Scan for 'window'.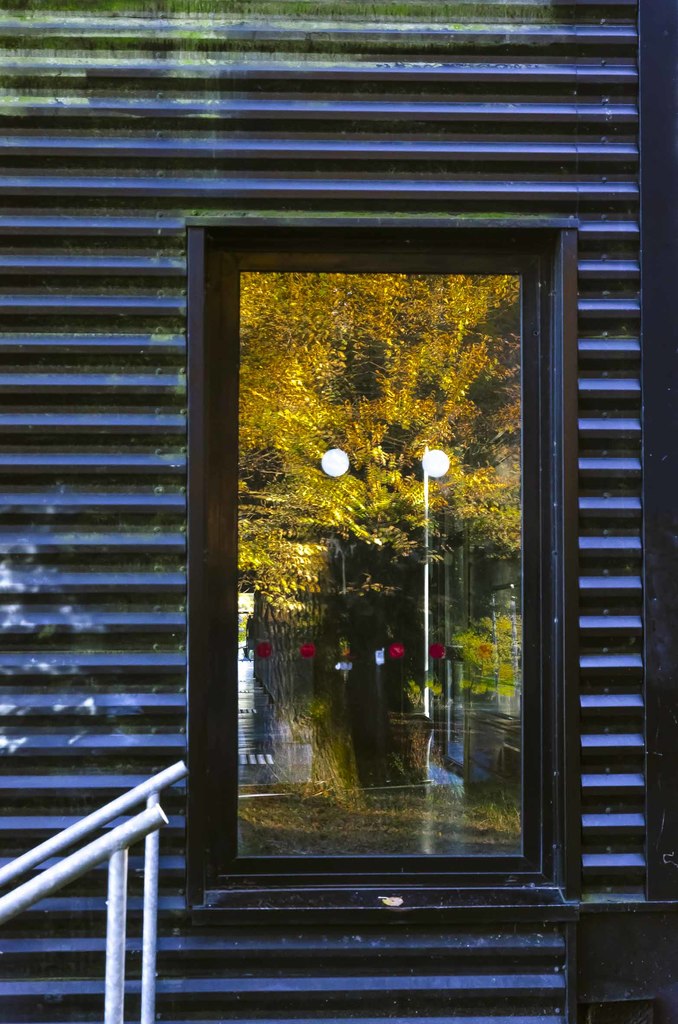
Scan result: 230:172:570:867.
